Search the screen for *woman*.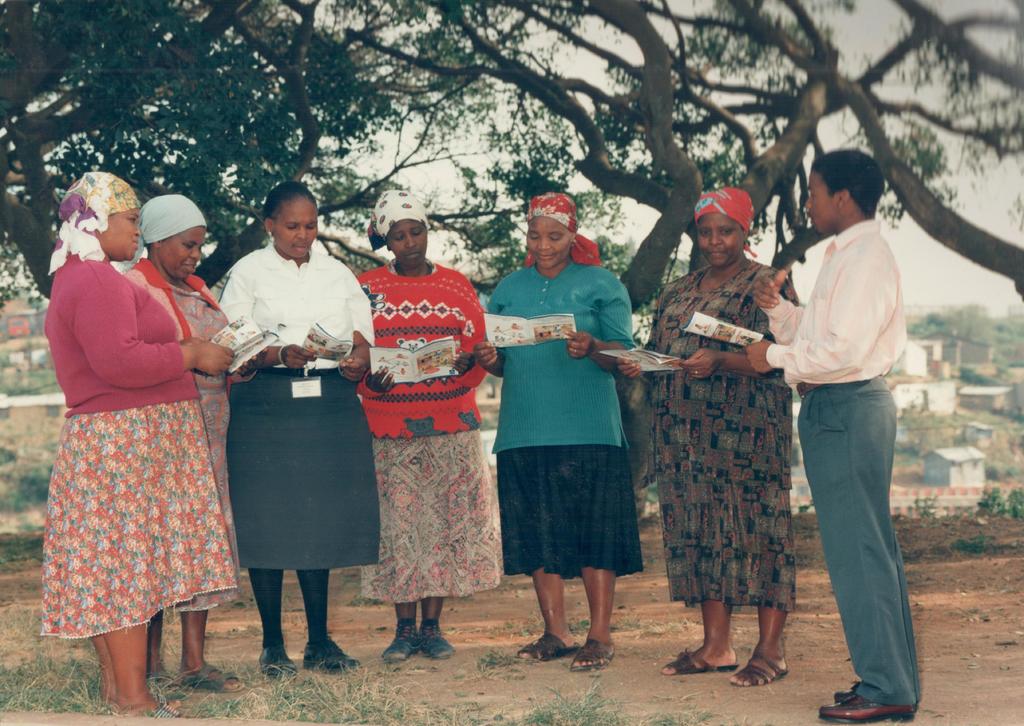
Found at 612,187,797,686.
